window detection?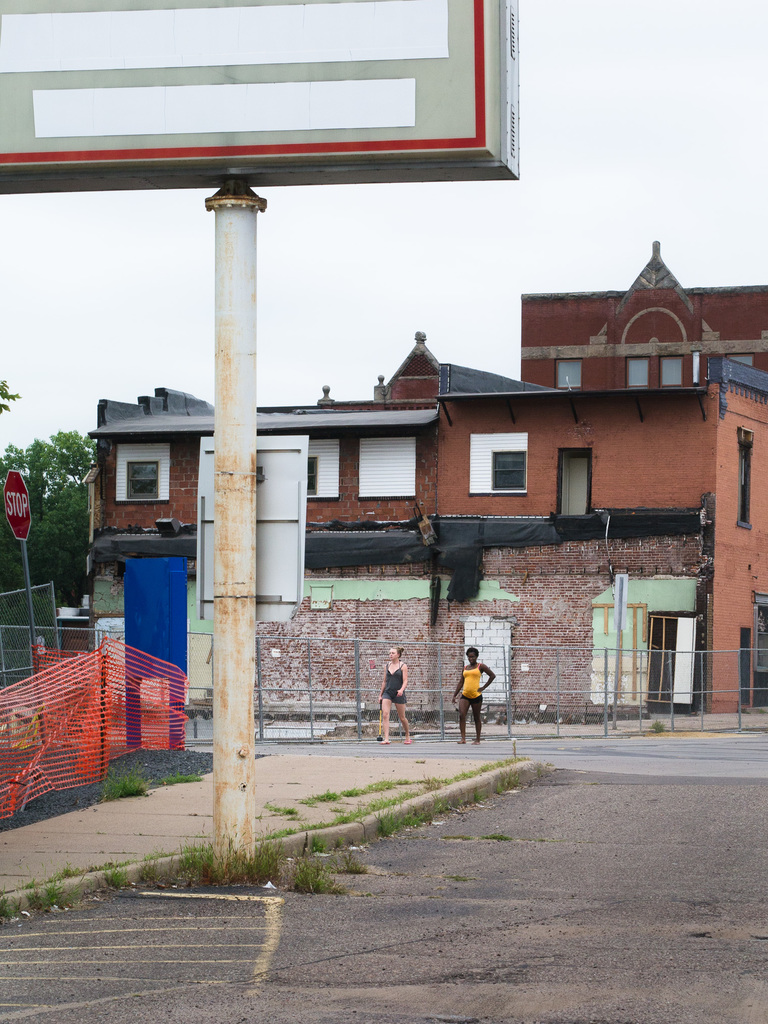
bbox(114, 445, 166, 504)
